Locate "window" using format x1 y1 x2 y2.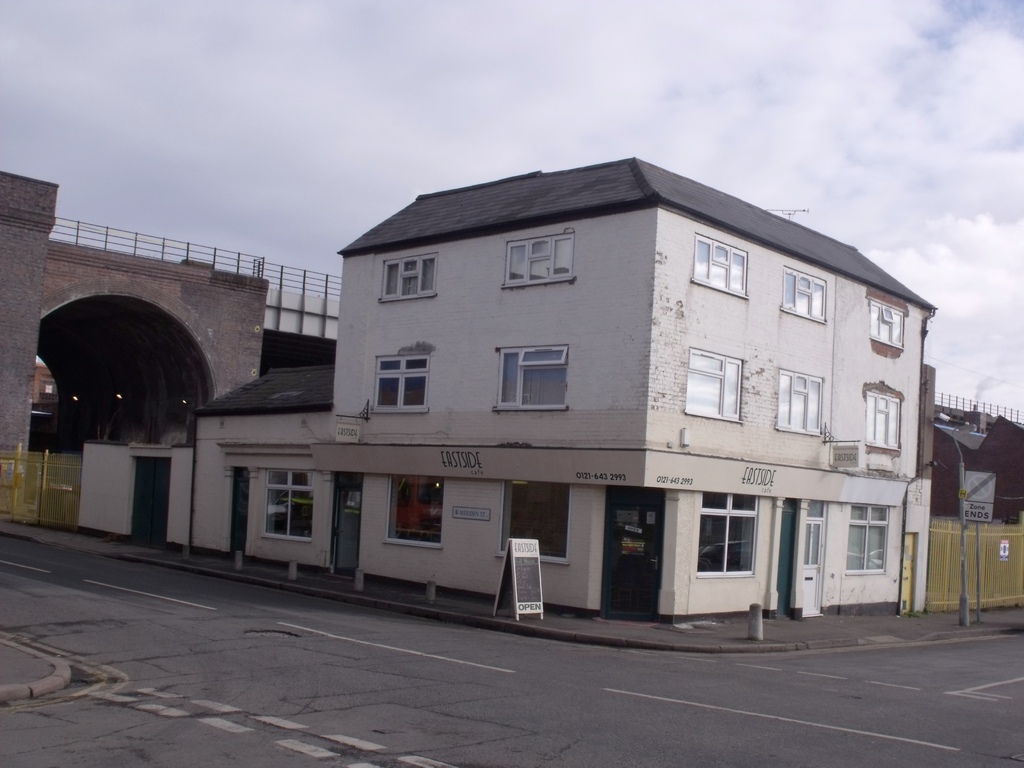
505 232 572 287.
